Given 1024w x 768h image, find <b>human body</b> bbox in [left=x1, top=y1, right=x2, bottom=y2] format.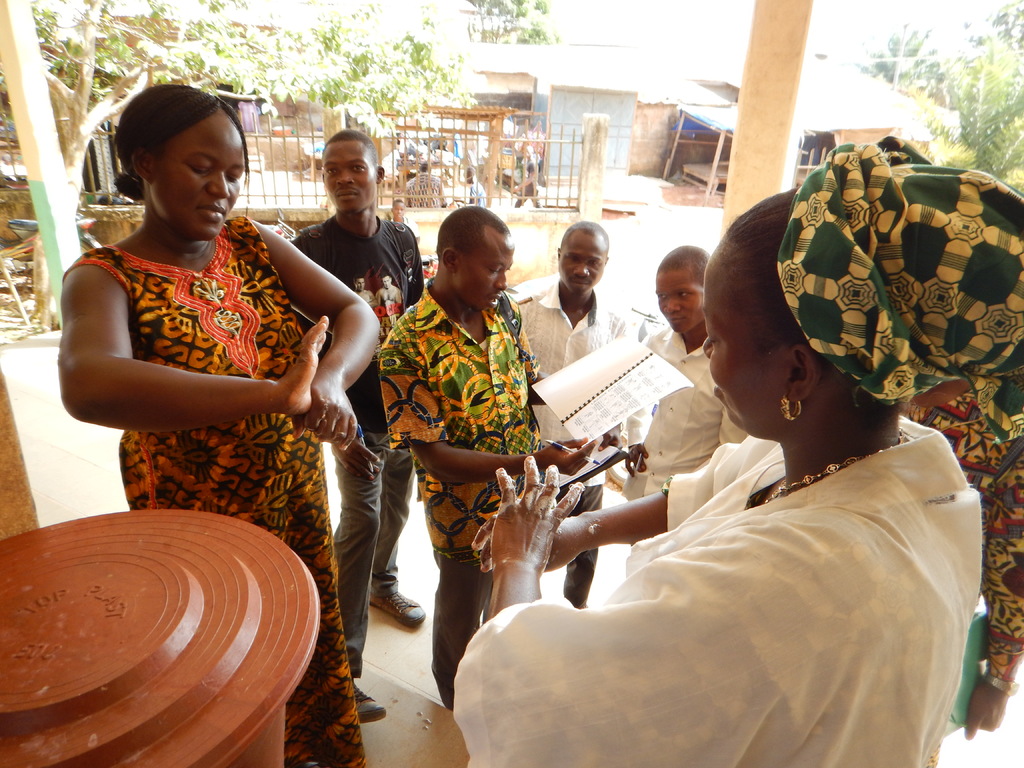
[left=627, top=324, right=744, bottom=545].
